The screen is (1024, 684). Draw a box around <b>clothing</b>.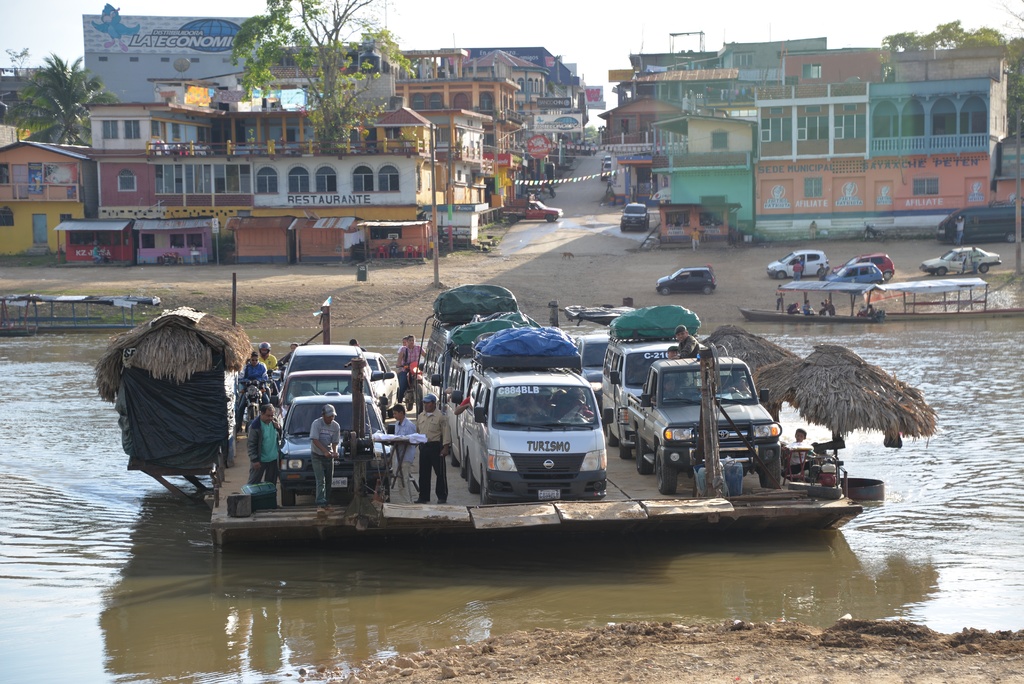
BBox(402, 401, 456, 507).
